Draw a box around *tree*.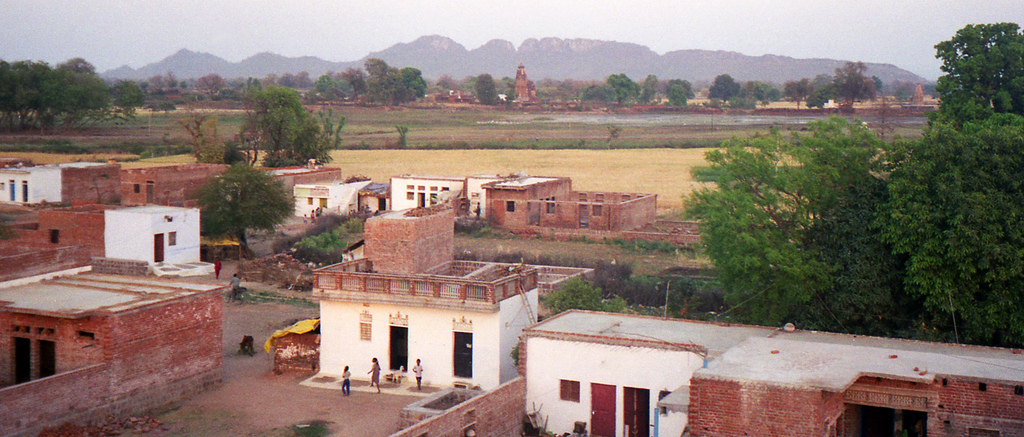
{"x1": 686, "y1": 115, "x2": 884, "y2": 334}.
